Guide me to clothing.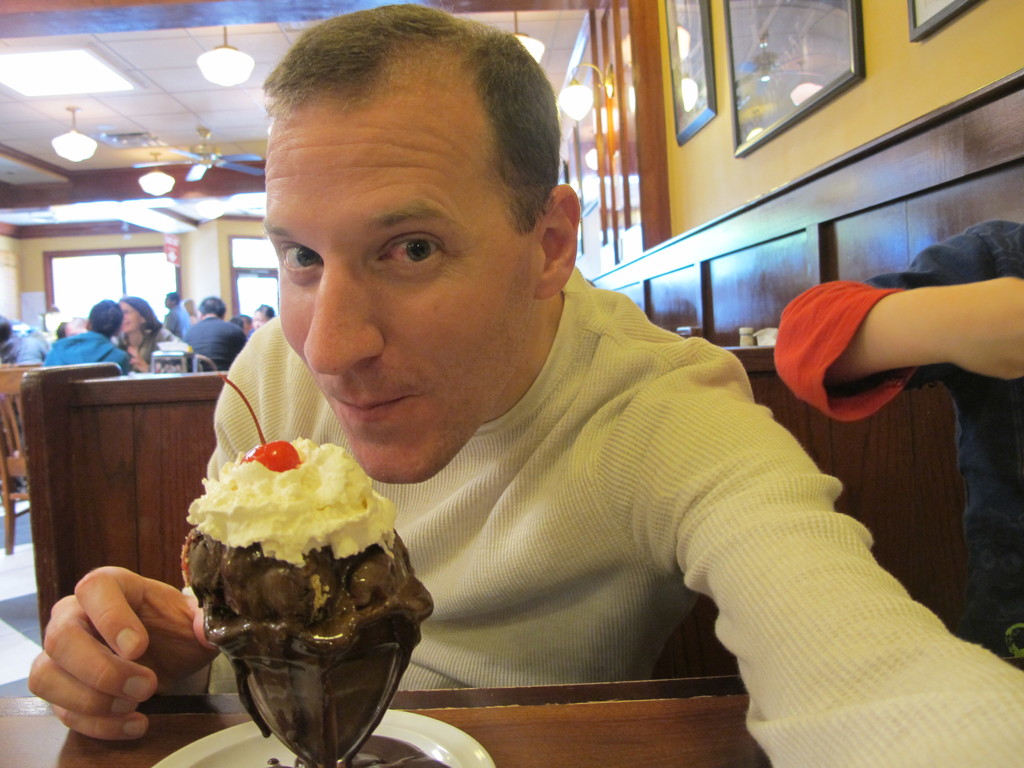
Guidance: [185, 312, 240, 381].
